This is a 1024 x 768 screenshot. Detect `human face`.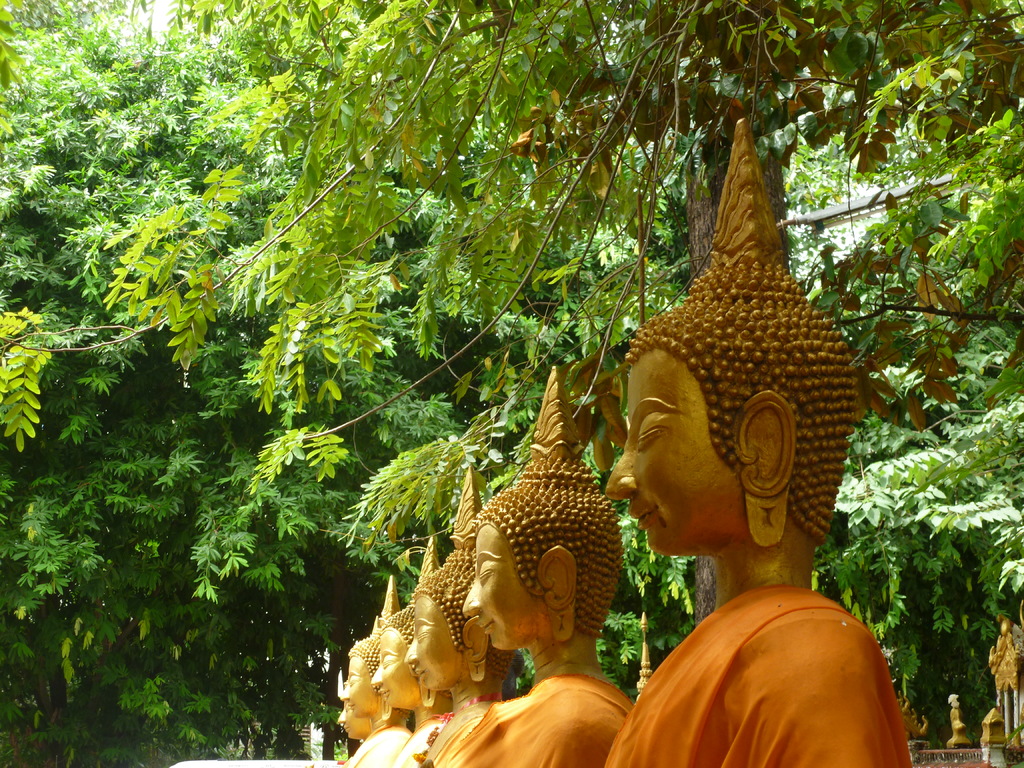
[x1=456, y1=520, x2=553, y2=650].
